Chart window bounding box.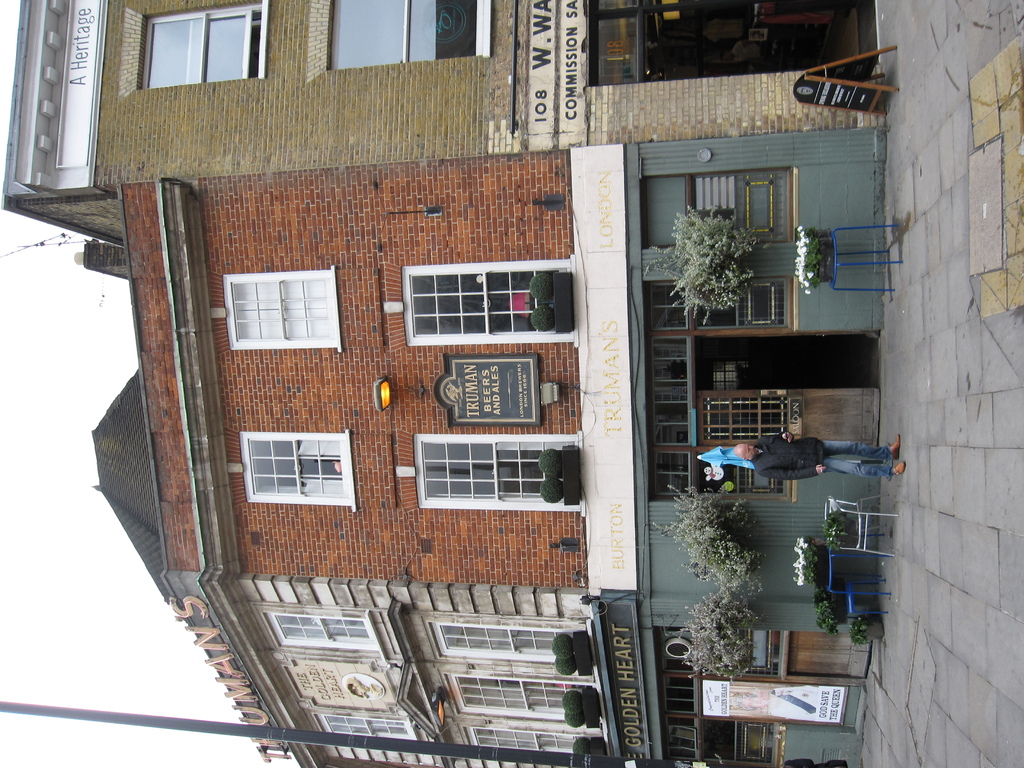
Charted: left=270, top=610, right=385, bottom=666.
